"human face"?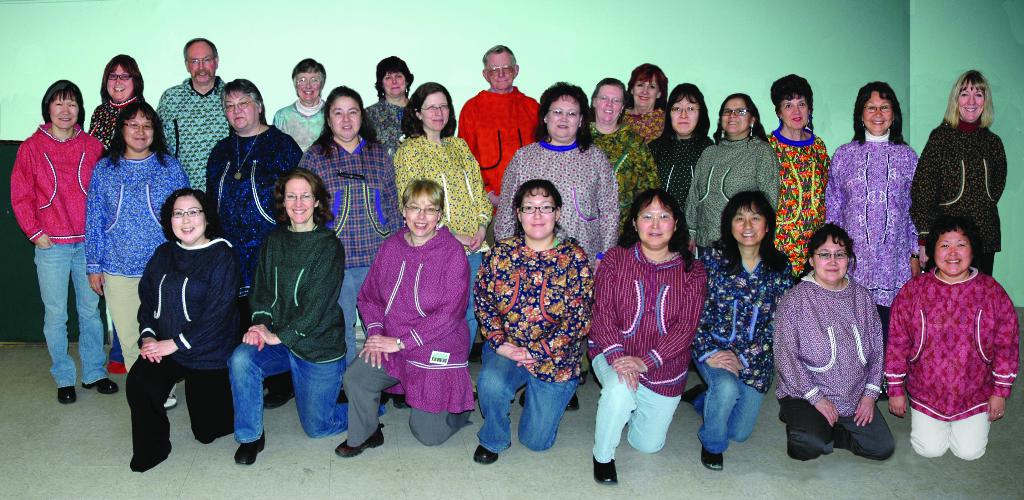
<region>294, 72, 322, 103</region>
